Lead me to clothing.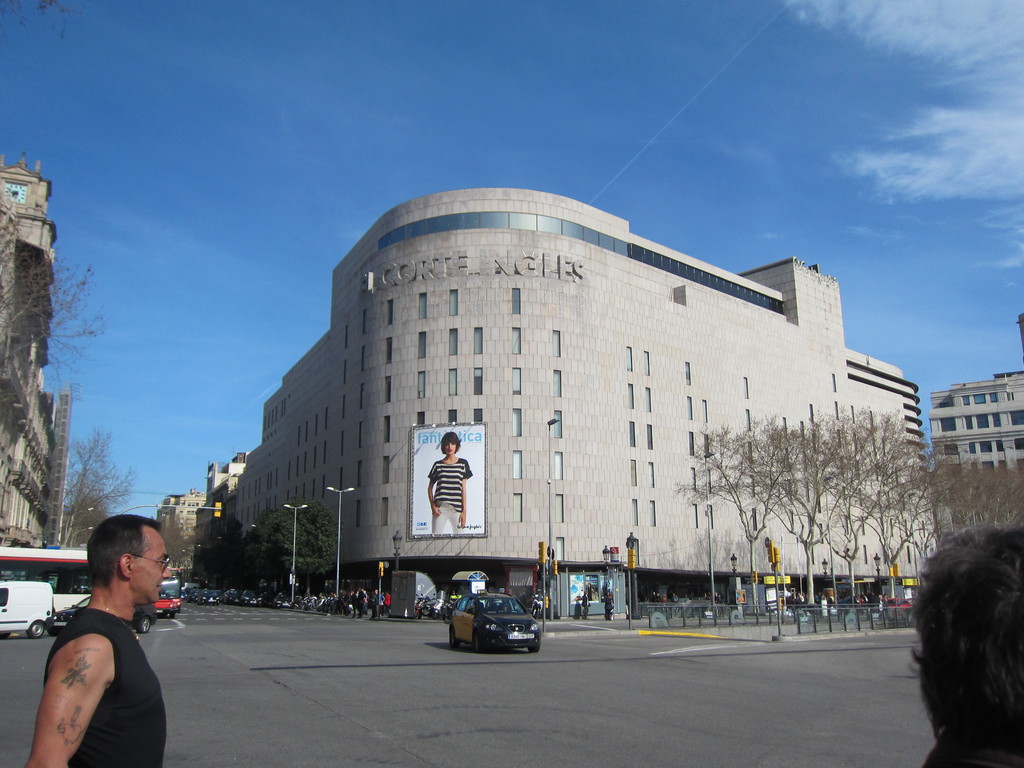
Lead to 427 455 472 533.
